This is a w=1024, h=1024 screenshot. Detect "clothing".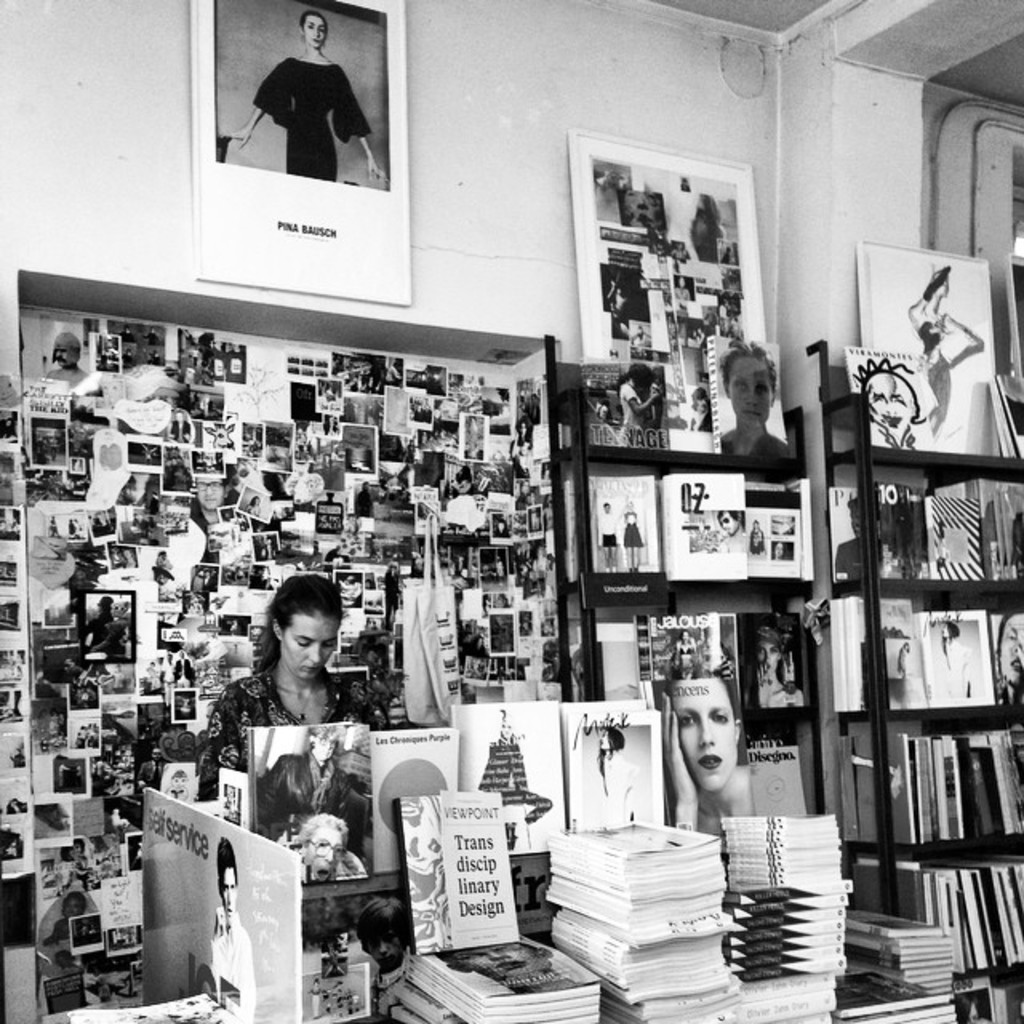
detection(923, 320, 946, 357).
